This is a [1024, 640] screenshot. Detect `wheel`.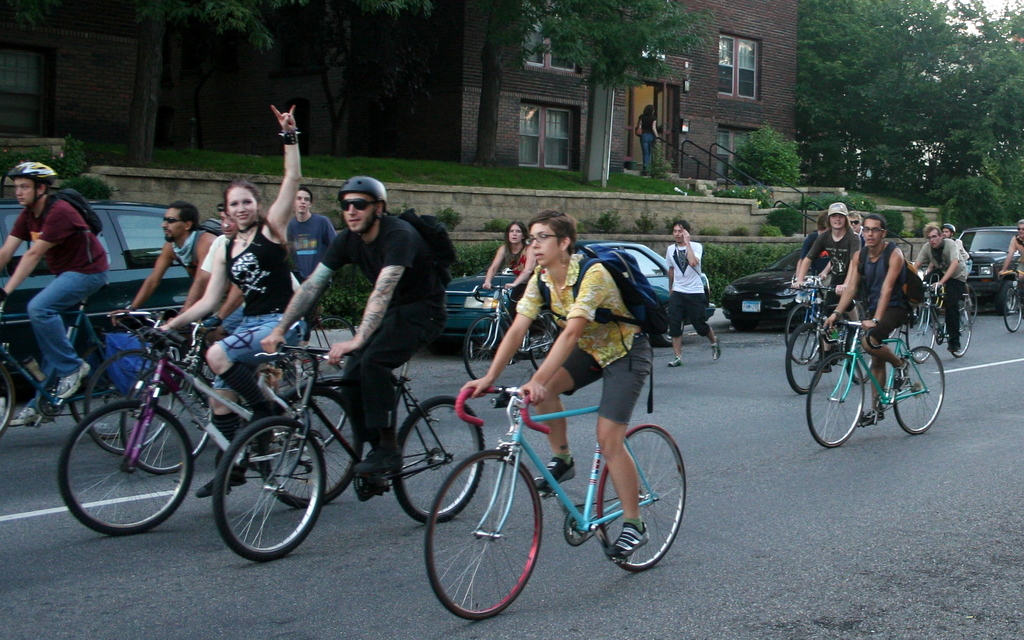
box(948, 302, 973, 356).
